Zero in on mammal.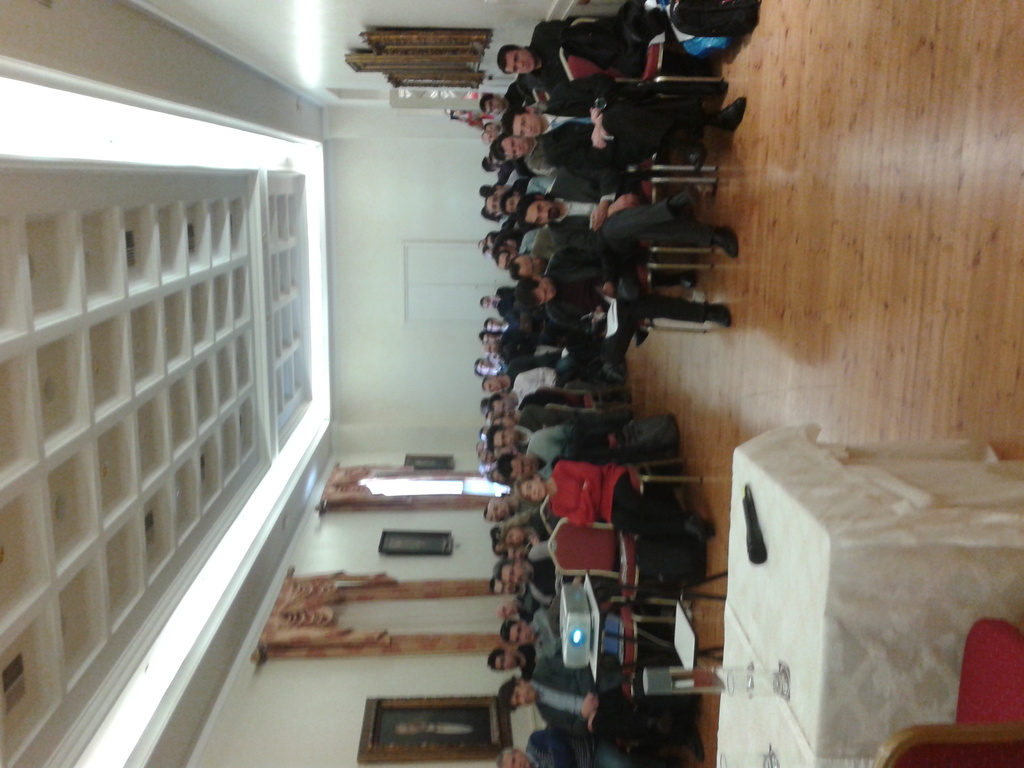
Zeroed in: Rect(509, 458, 700, 563).
